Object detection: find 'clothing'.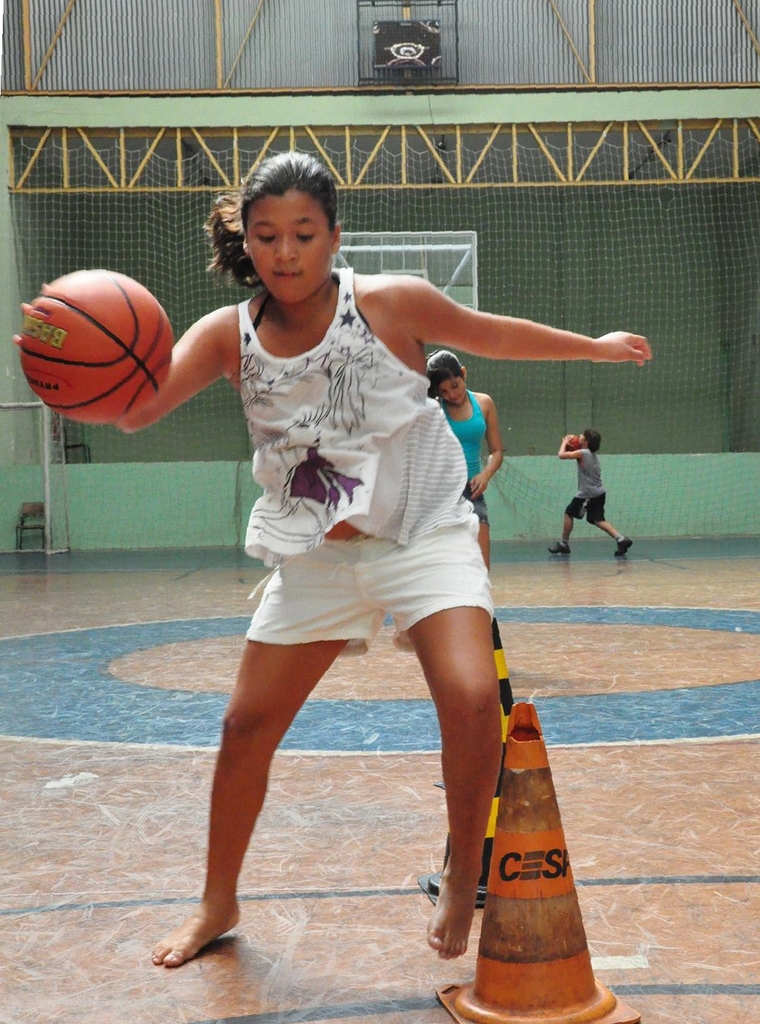
437/380/488/528.
